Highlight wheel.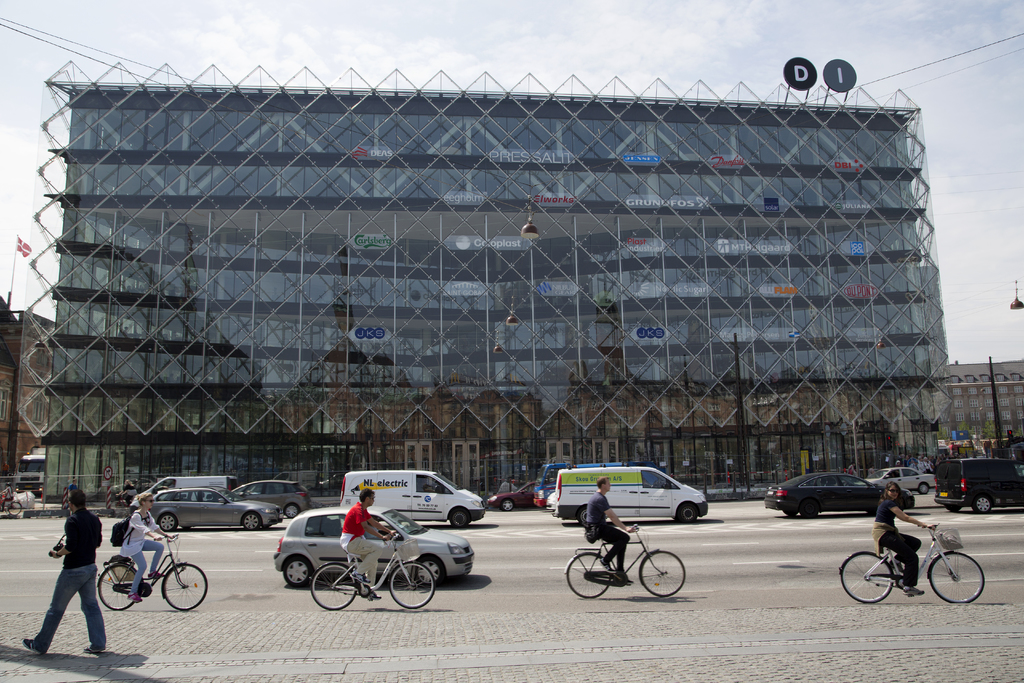
Highlighted region: x1=6, y1=499, x2=22, y2=514.
